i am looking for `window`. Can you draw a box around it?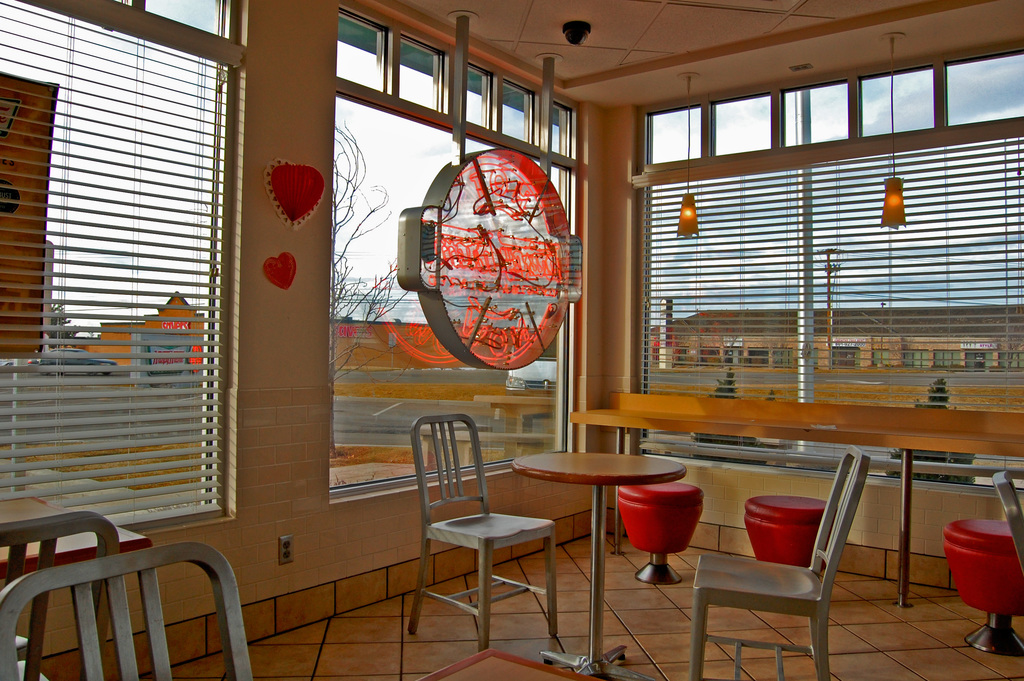
Sure, the bounding box is {"left": 901, "top": 349, "right": 929, "bottom": 369}.
